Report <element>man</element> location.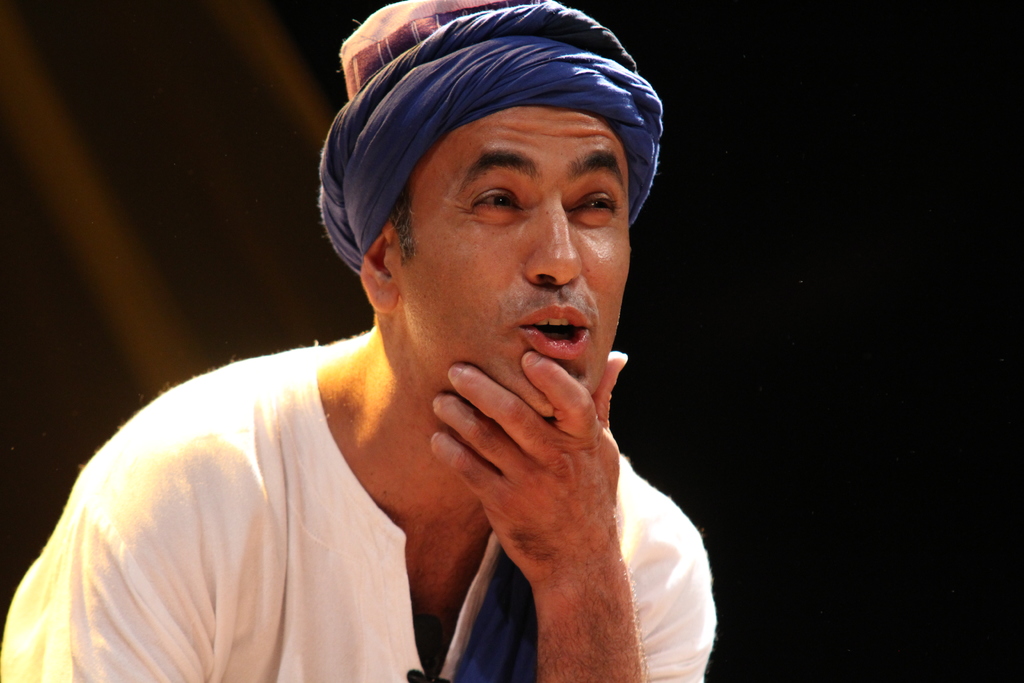
Report: bbox=[39, 24, 781, 682].
